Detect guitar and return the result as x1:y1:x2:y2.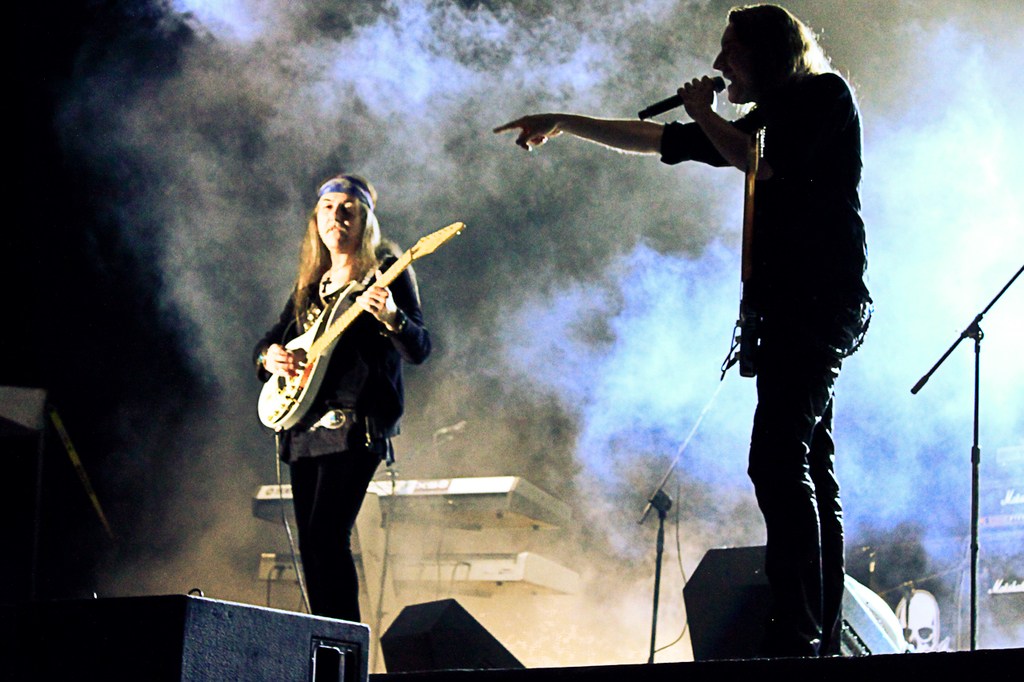
255:221:463:432.
